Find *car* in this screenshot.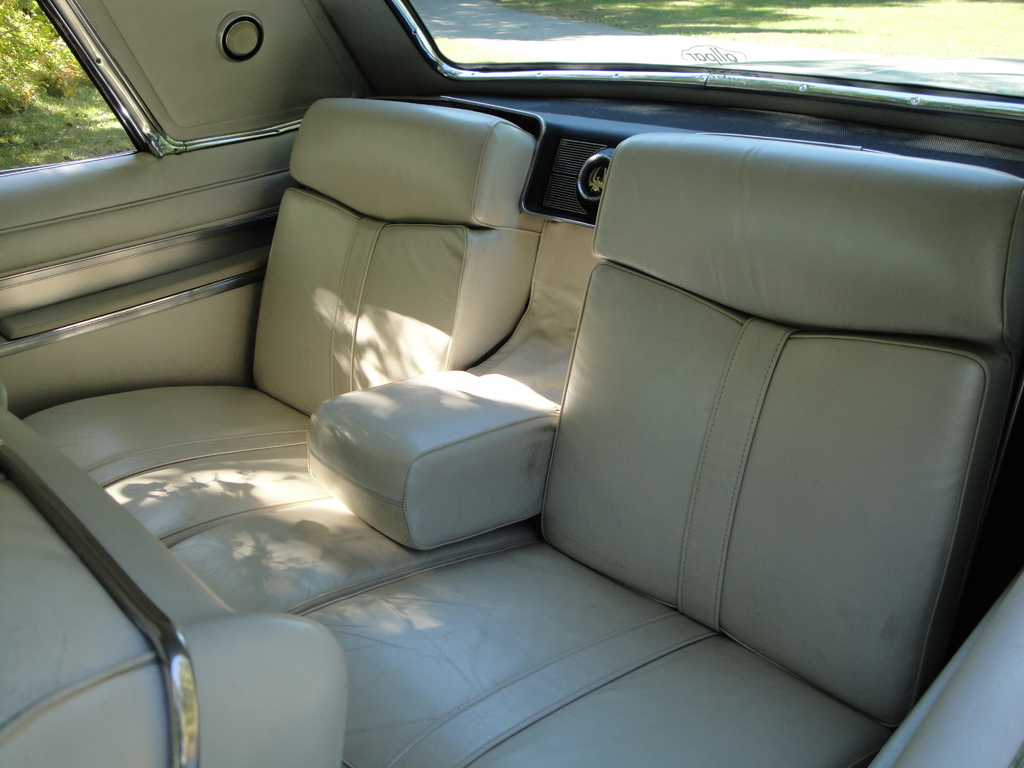
The bounding box for *car* is [0,0,1023,767].
